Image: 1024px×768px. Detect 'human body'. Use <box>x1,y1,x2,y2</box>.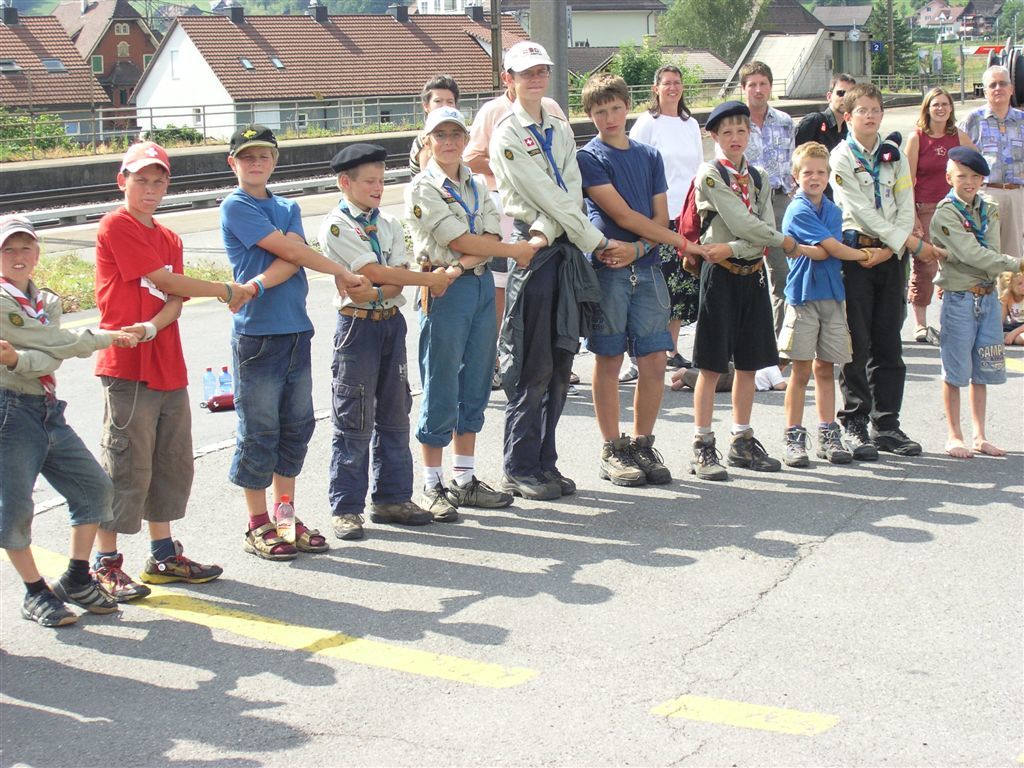
<box>781,134,870,472</box>.
